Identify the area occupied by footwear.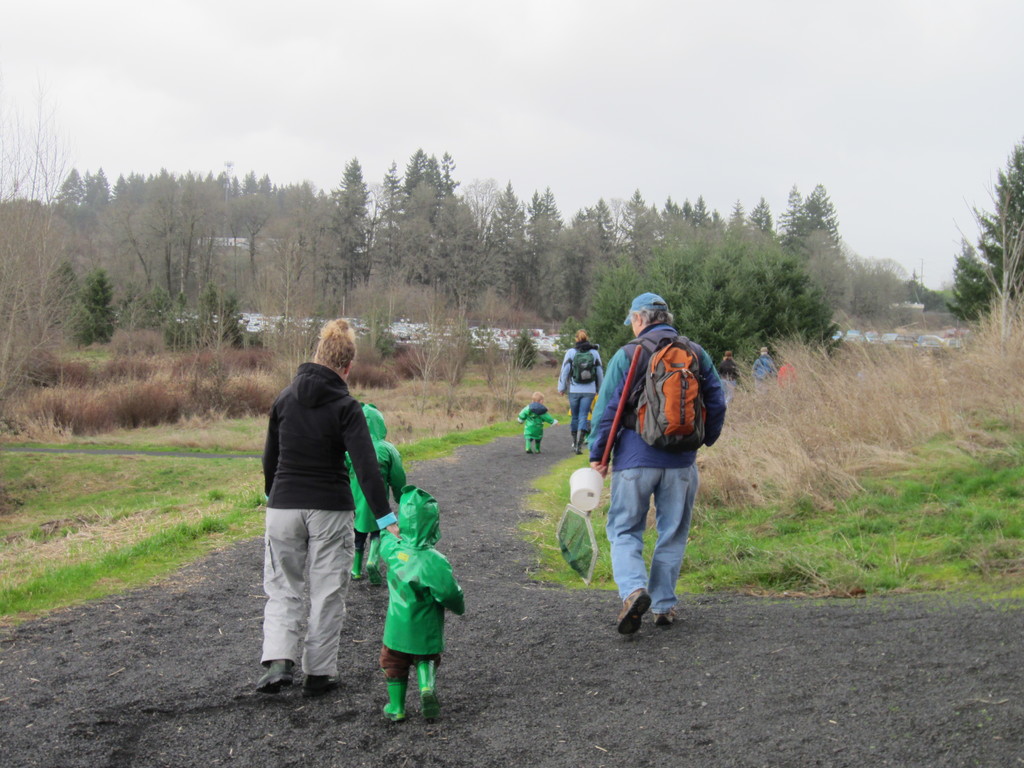
Area: 651:606:678:631.
